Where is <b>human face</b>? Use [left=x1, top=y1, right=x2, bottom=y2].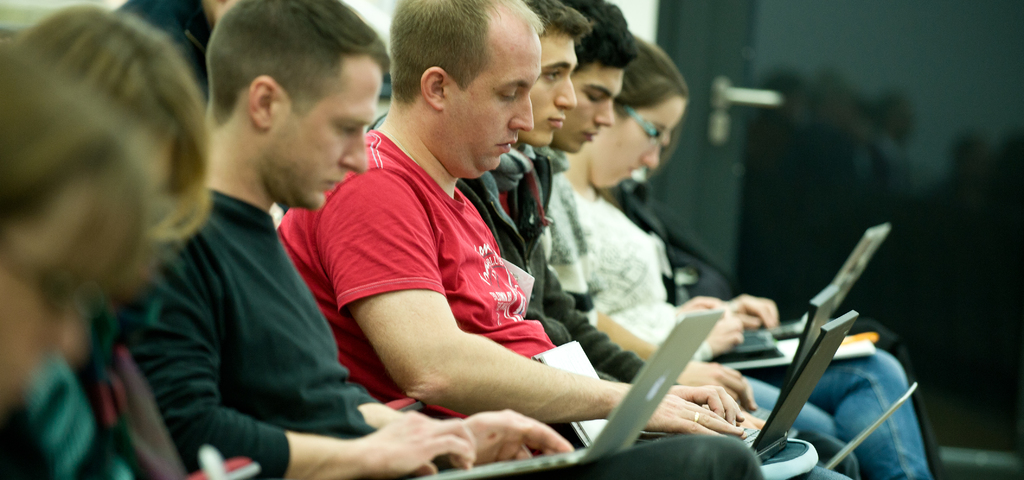
[left=588, top=102, right=685, bottom=192].
